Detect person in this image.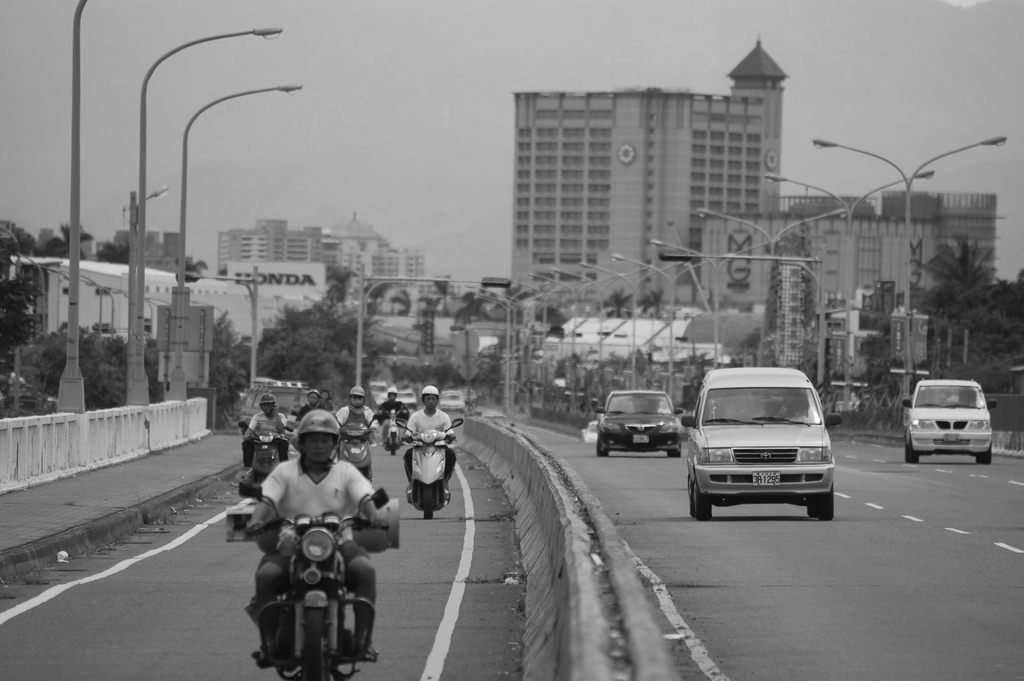
Detection: <region>371, 382, 412, 429</region>.
